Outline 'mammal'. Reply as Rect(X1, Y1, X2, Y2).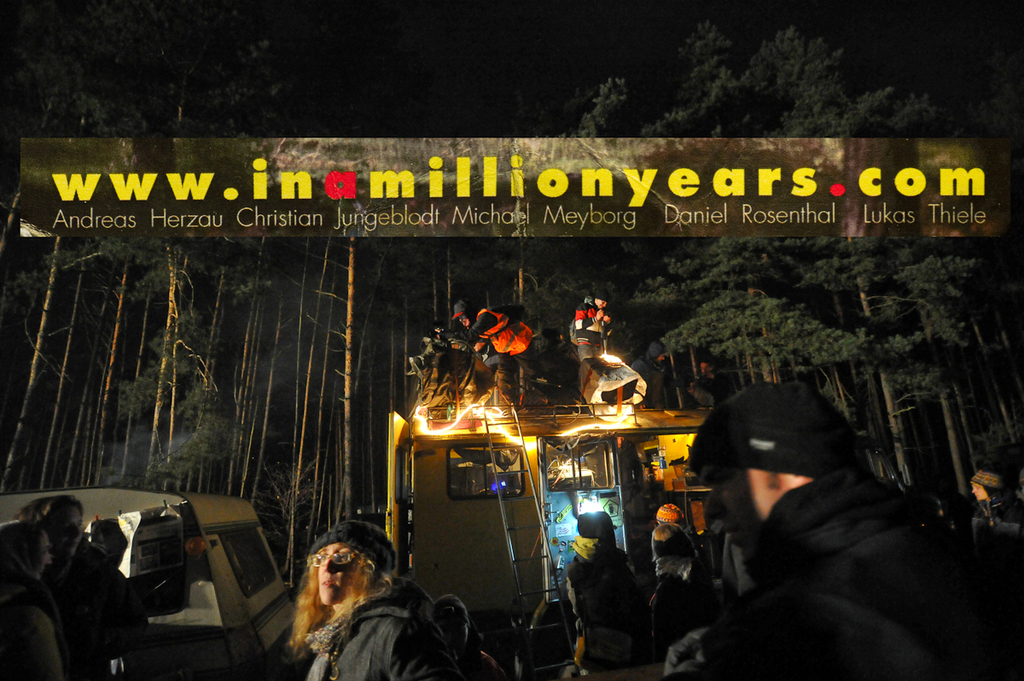
Rect(433, 593, 513, 680).
